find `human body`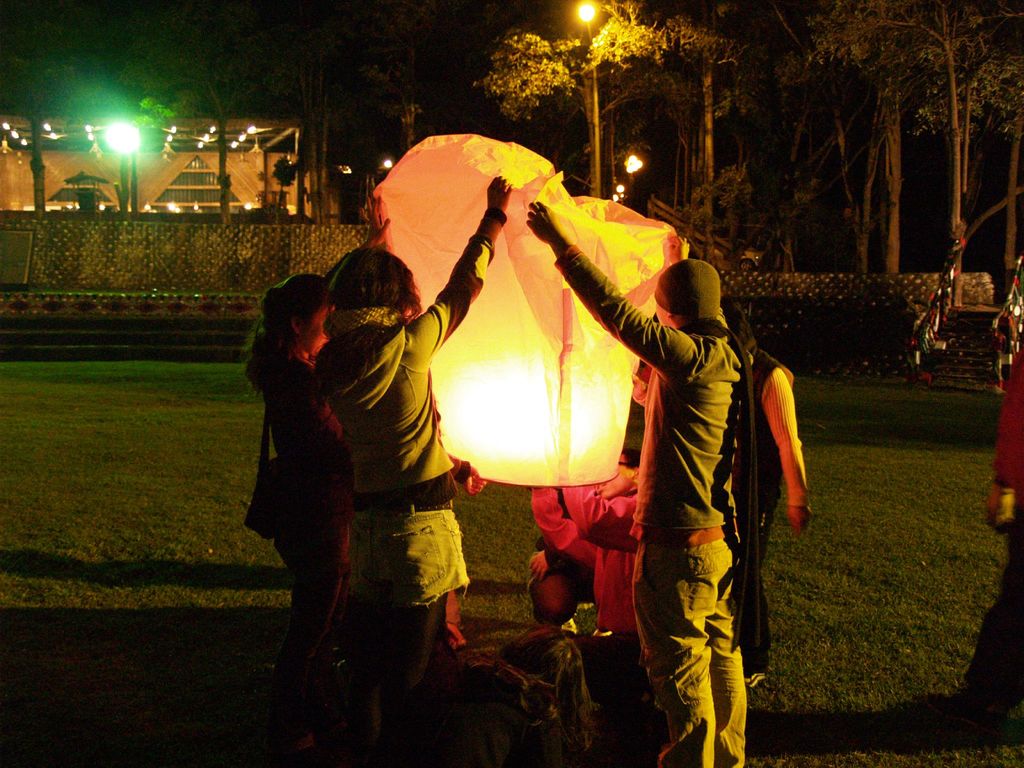
<box>528,203,748,767</box>
